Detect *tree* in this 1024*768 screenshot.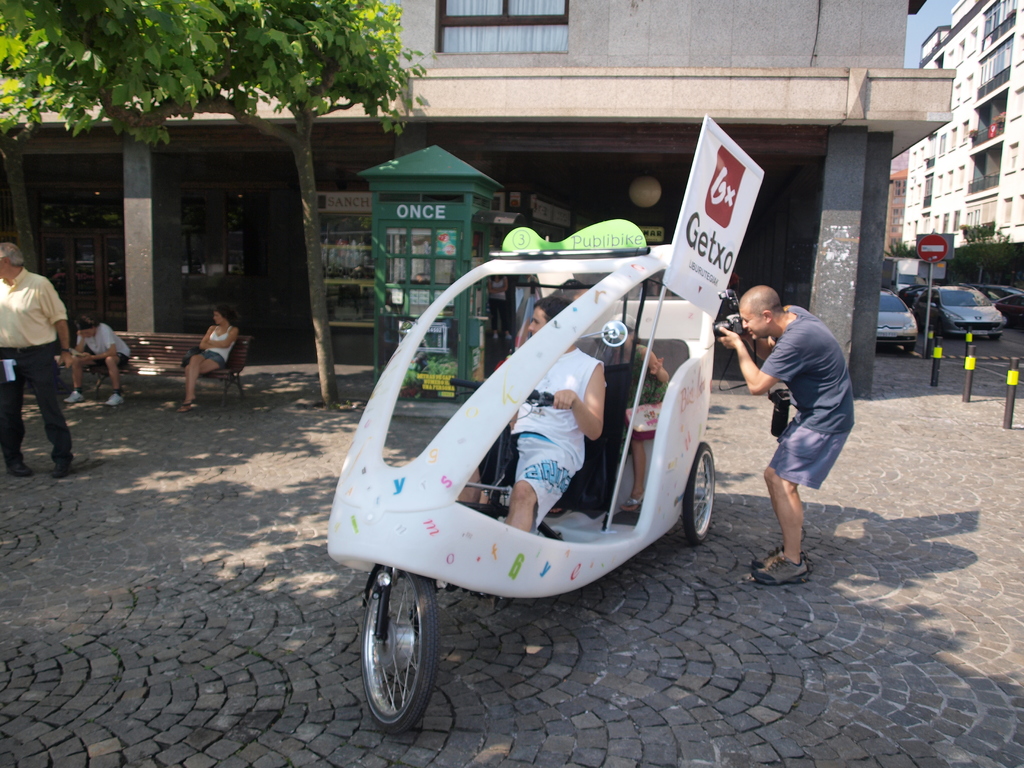
Detection: <region>0, 0, 435, 406</region>.
